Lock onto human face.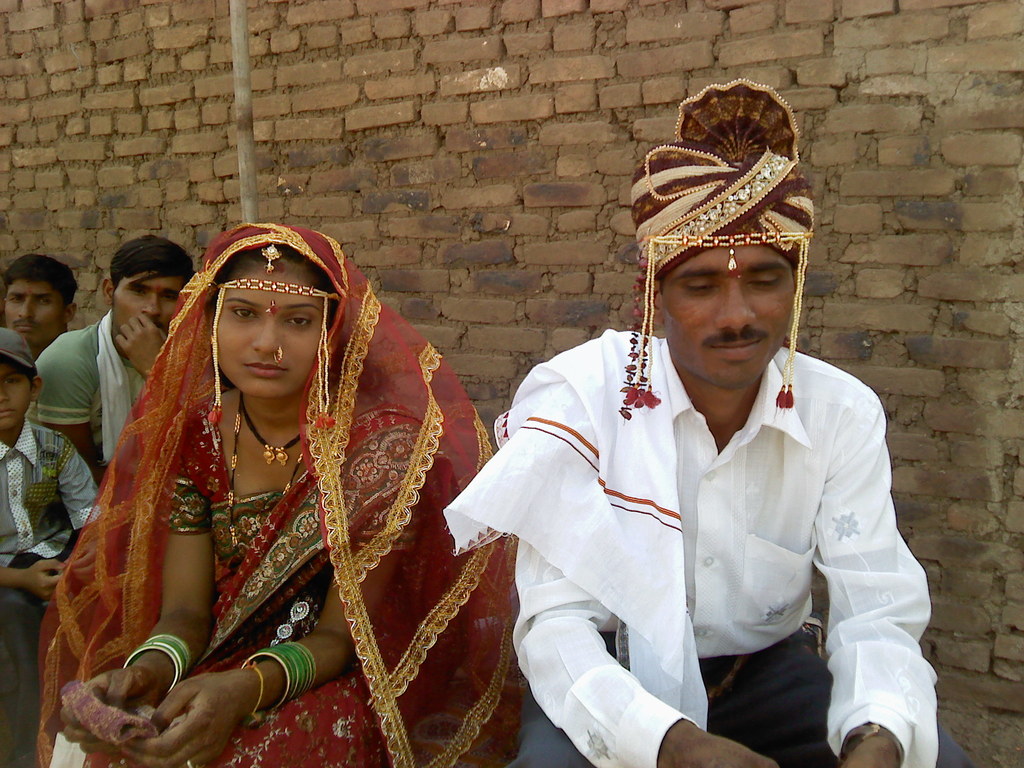
Locked: {"x1": 0, "y1": 357, "x2": 32, "y2": 434}.
